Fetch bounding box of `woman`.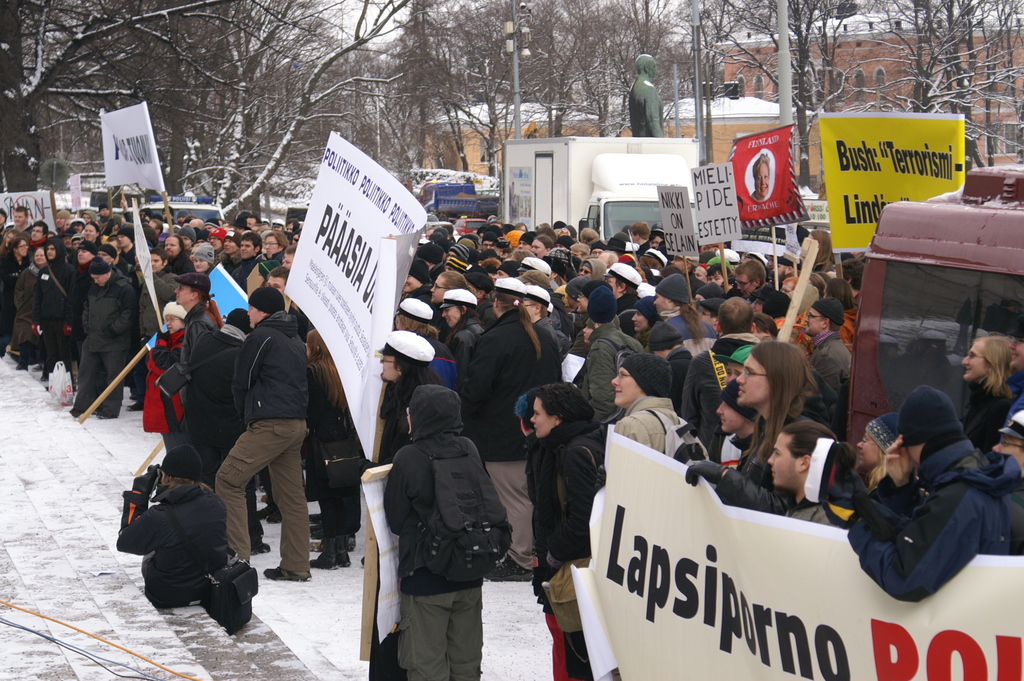
Bbox: 517, 375, 607, 680.
